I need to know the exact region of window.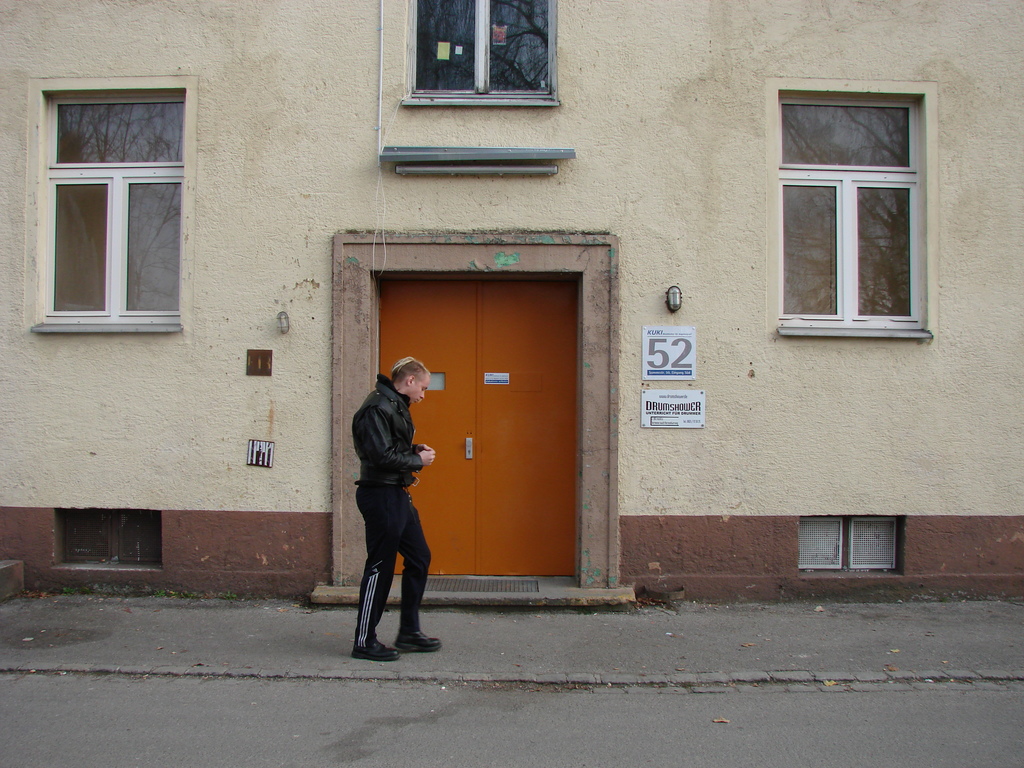
Region: bbox=[48, 101, 180, 310].
